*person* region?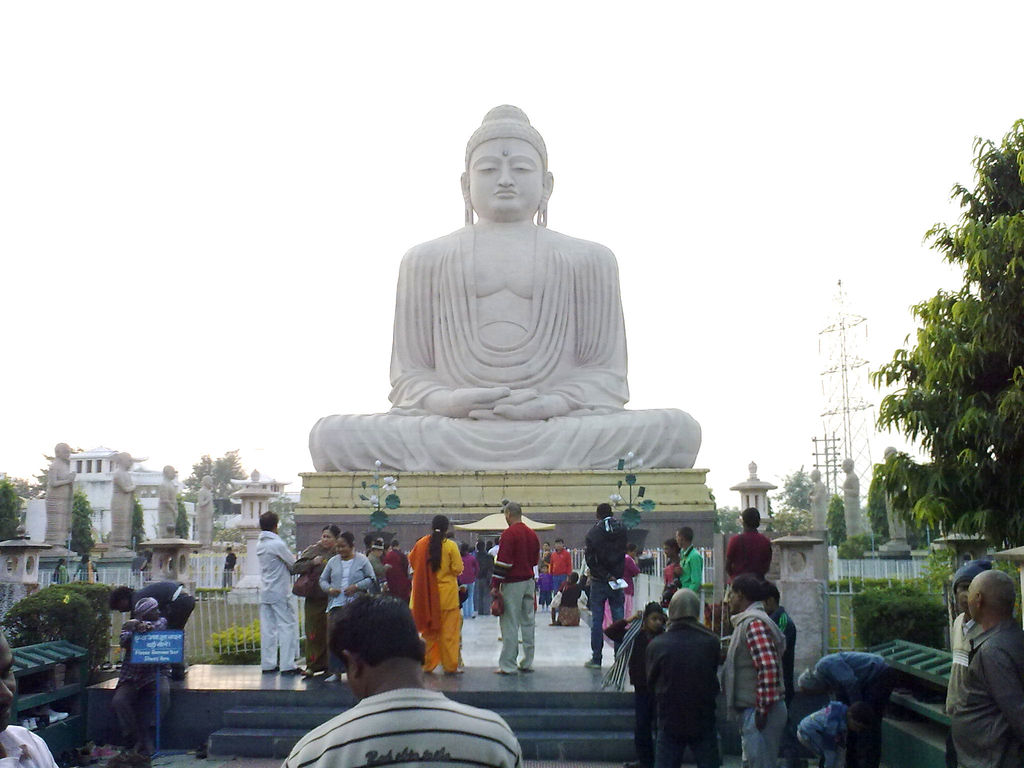
detection(538, 541, 552, 611)
